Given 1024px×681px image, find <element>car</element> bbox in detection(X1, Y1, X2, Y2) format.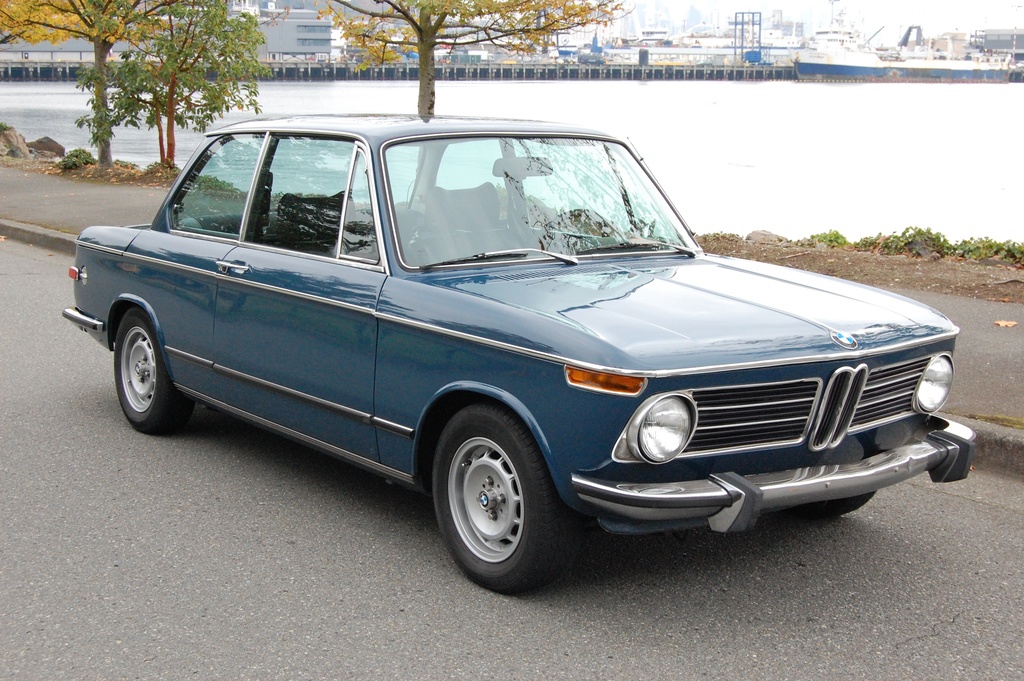
detection(59, 108, 980, 592).
